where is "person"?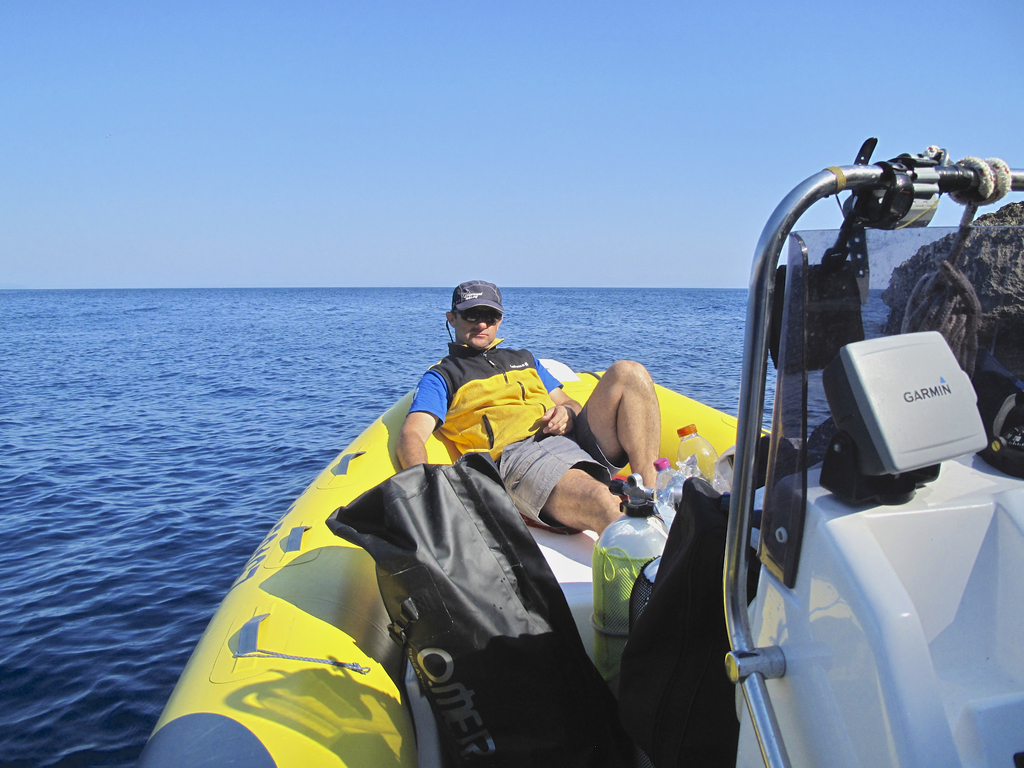
BBox(388, 276, 669, 545).
